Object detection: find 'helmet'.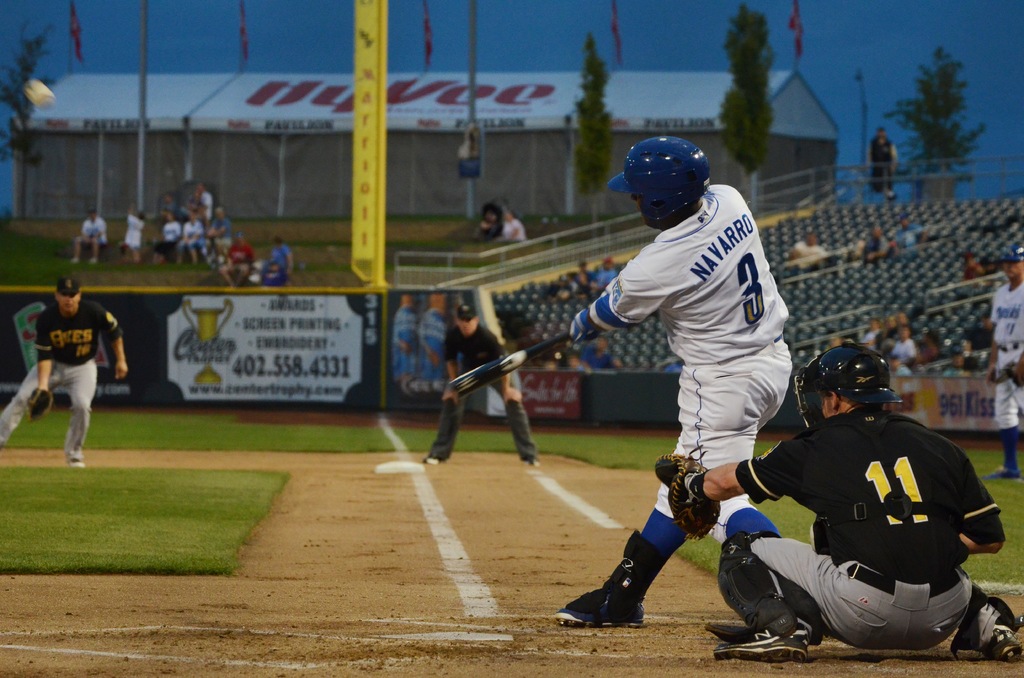
(x1=607, y1=134, x2=712, y2=228).
